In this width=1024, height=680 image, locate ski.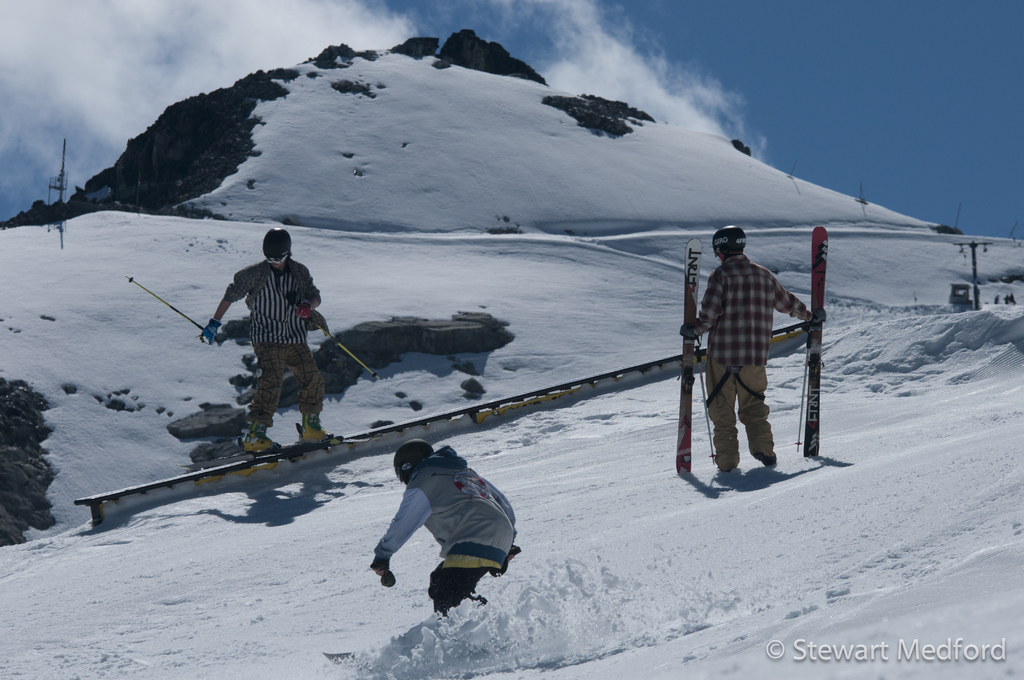
Bounding box: bbox=[180, 446, 277, 473].
